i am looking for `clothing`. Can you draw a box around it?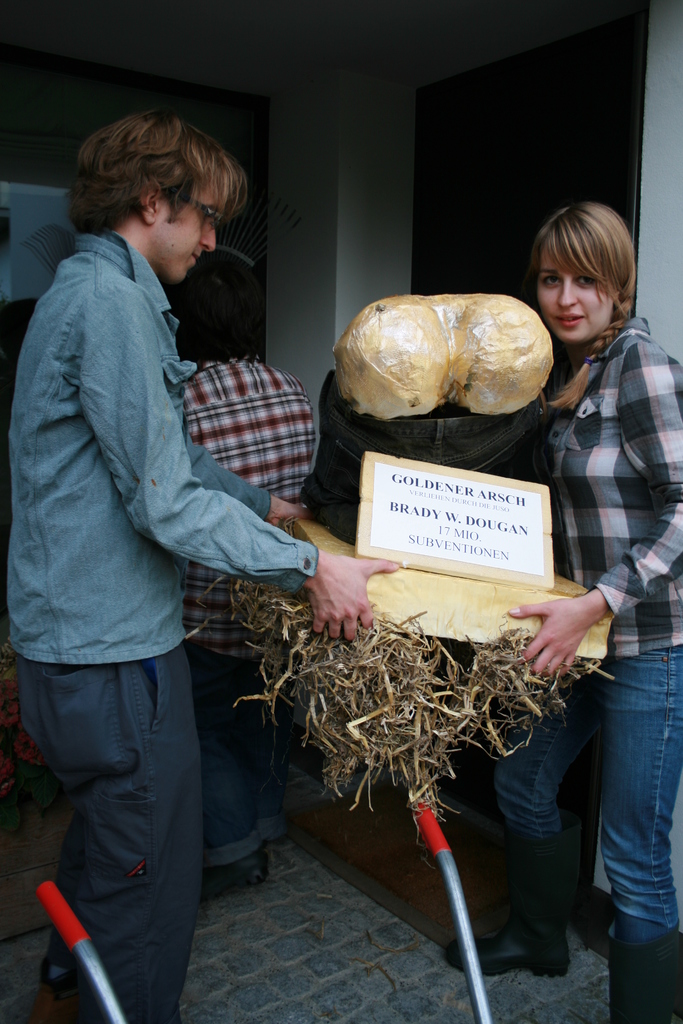
Sure, the bounding box is (left=4, top=211, right=307, bottom=1018).
